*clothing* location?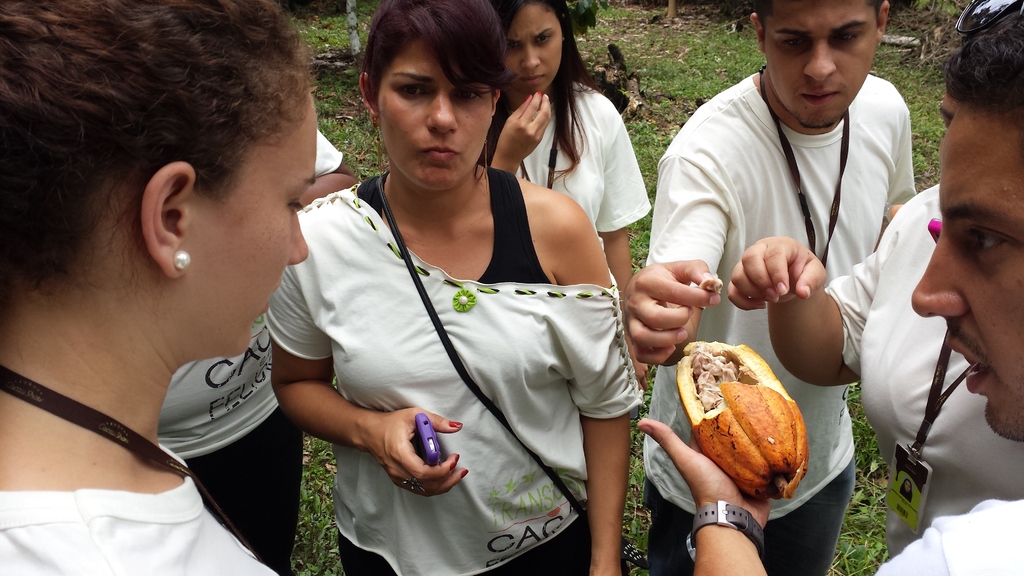
crop(0, 442, 283, 575)
